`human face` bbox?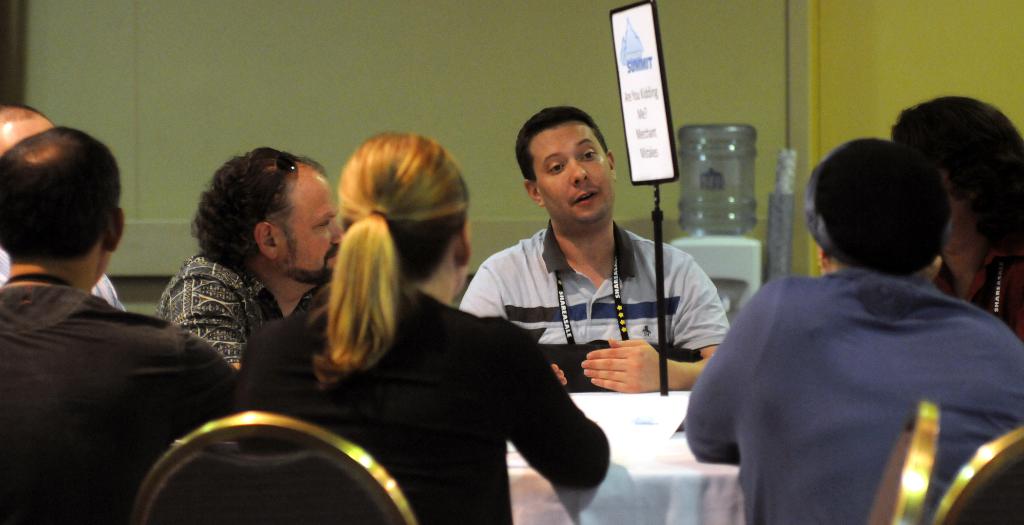
(531,121,615,229)
